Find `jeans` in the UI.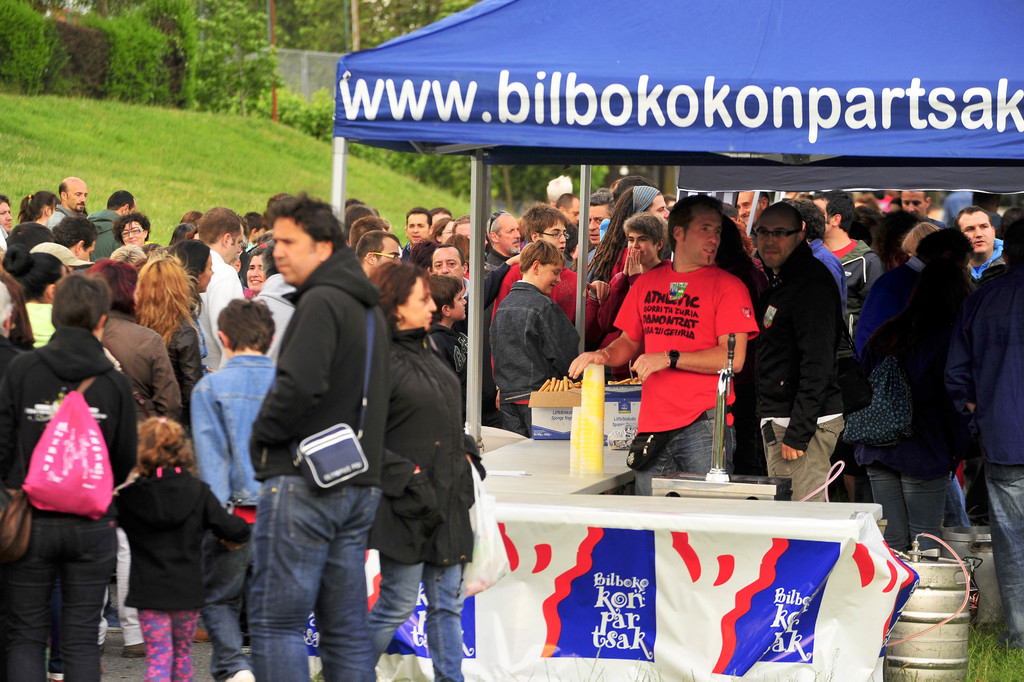
UI element at [979,472,1023,647].
